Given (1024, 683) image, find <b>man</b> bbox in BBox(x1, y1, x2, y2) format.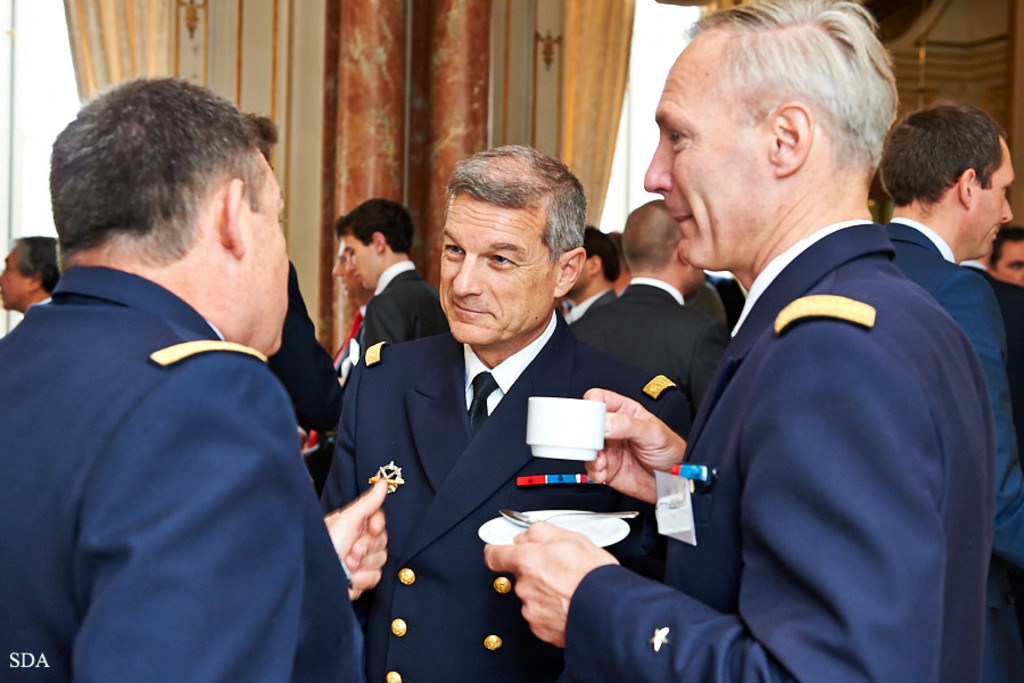
BBox(981, 223, 1023, 294).
